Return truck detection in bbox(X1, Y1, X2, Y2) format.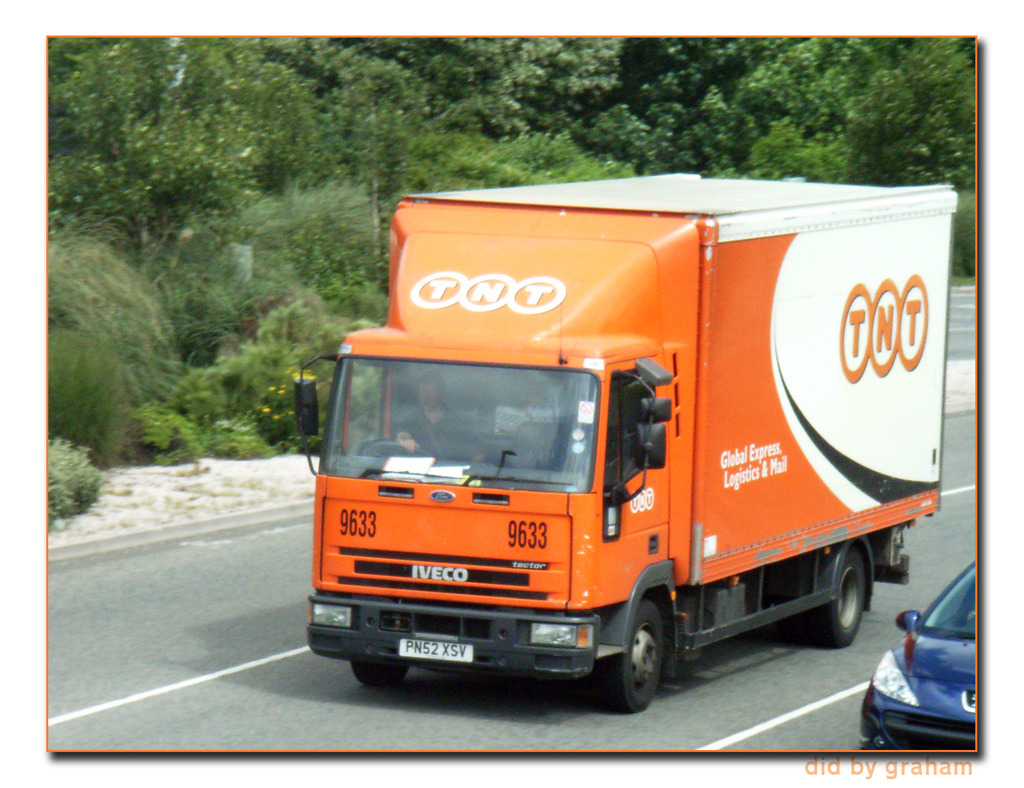
bbox(292, 174, 959, 718).
